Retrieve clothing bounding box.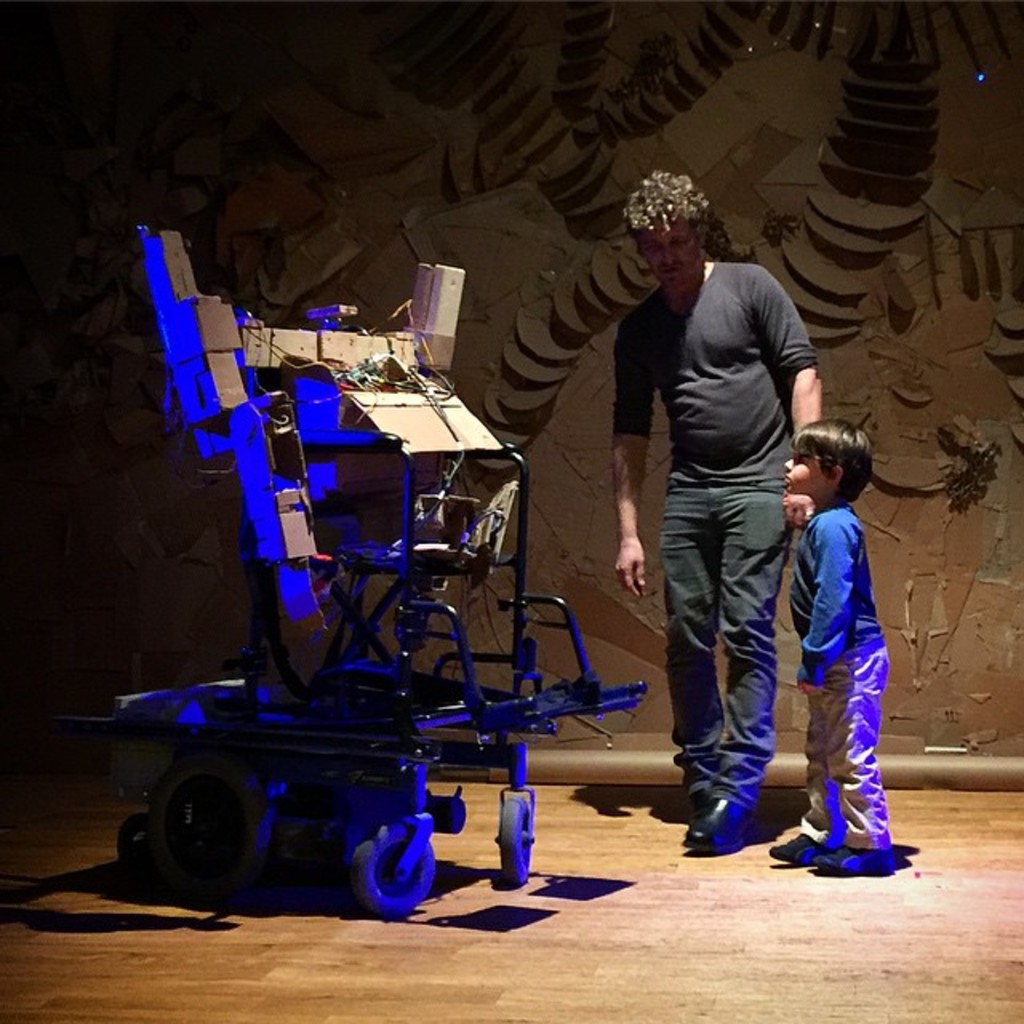
Bounding box: region(608, 163, 851, 824).
